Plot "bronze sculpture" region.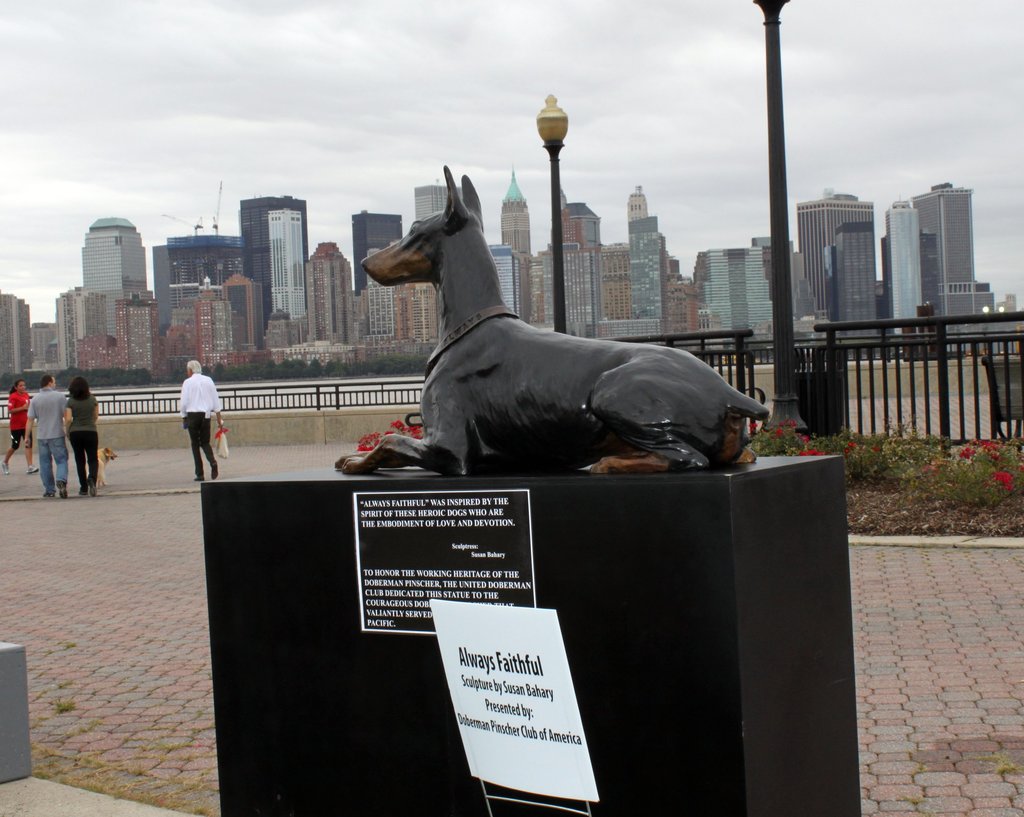
Plotted at rect(339, 163, 774, 479).
